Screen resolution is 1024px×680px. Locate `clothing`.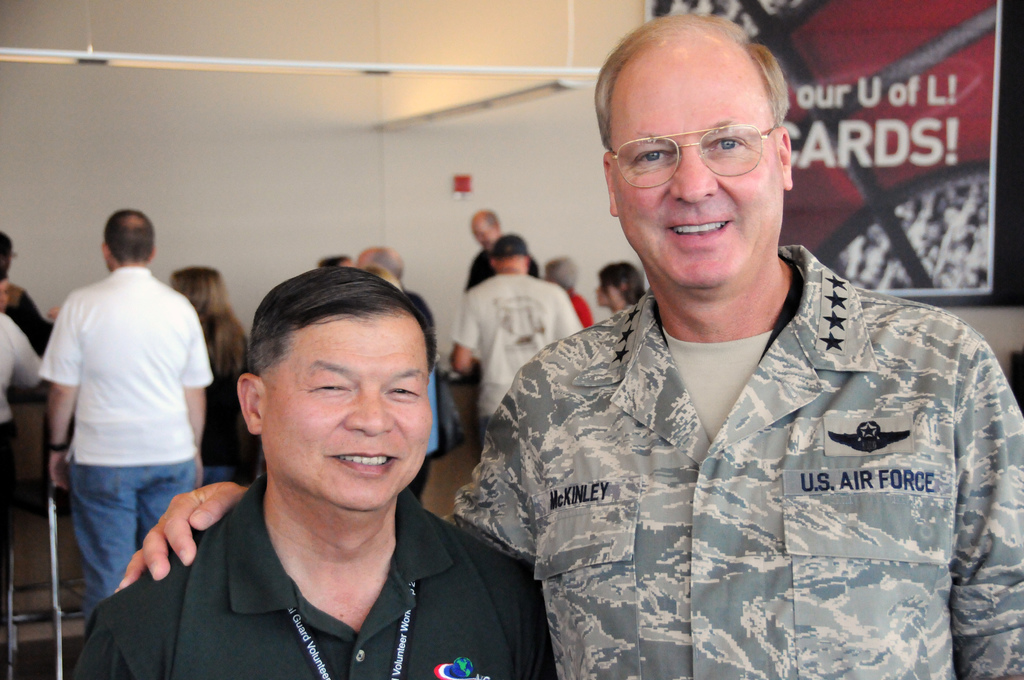
locate(435, 238, 1023, 679).
